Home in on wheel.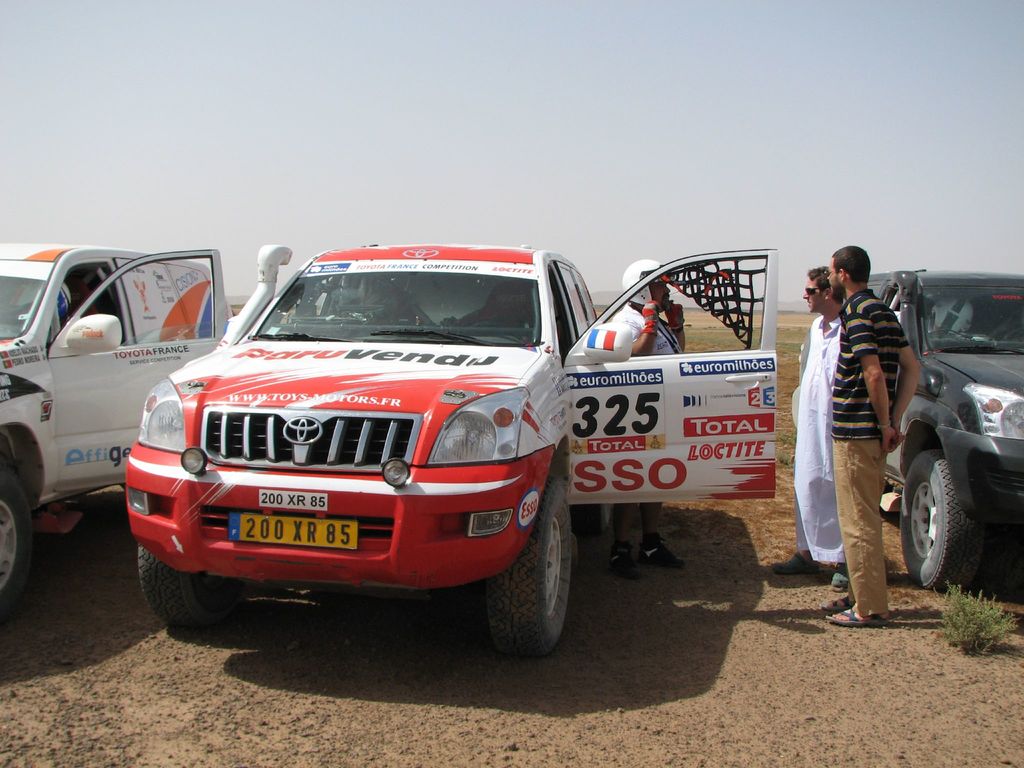
Homed in at <region>472, 318, 504, 328</region>.
